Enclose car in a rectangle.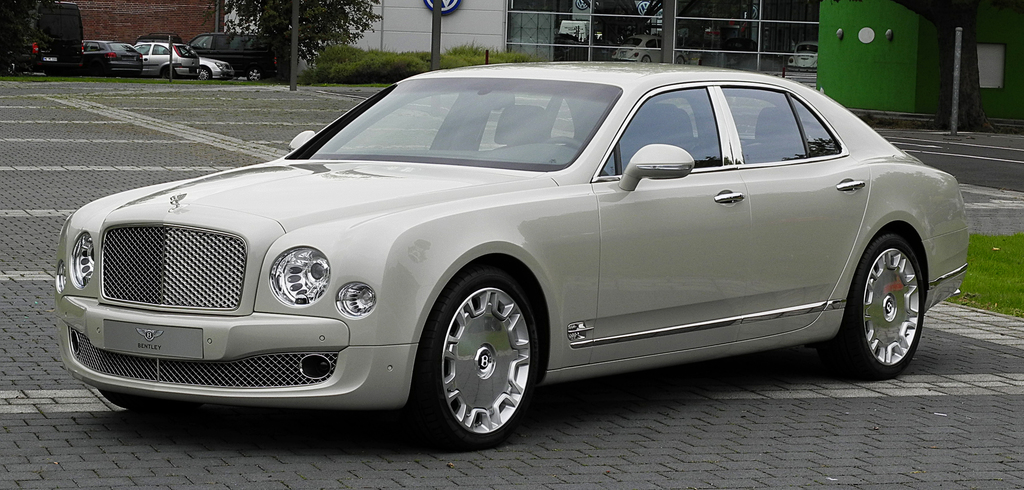
{"x1": 182, "y1": 49, "x2": 233, "y2": 82}.
